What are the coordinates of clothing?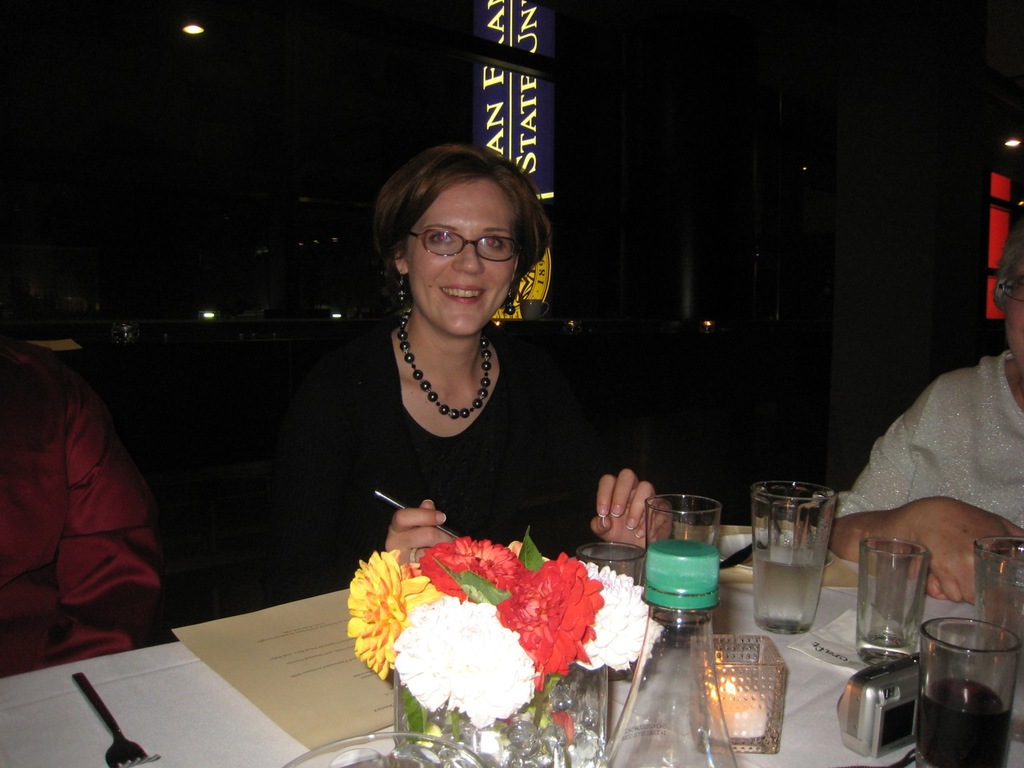
<region>812, 342, 1023, 546</region>.
